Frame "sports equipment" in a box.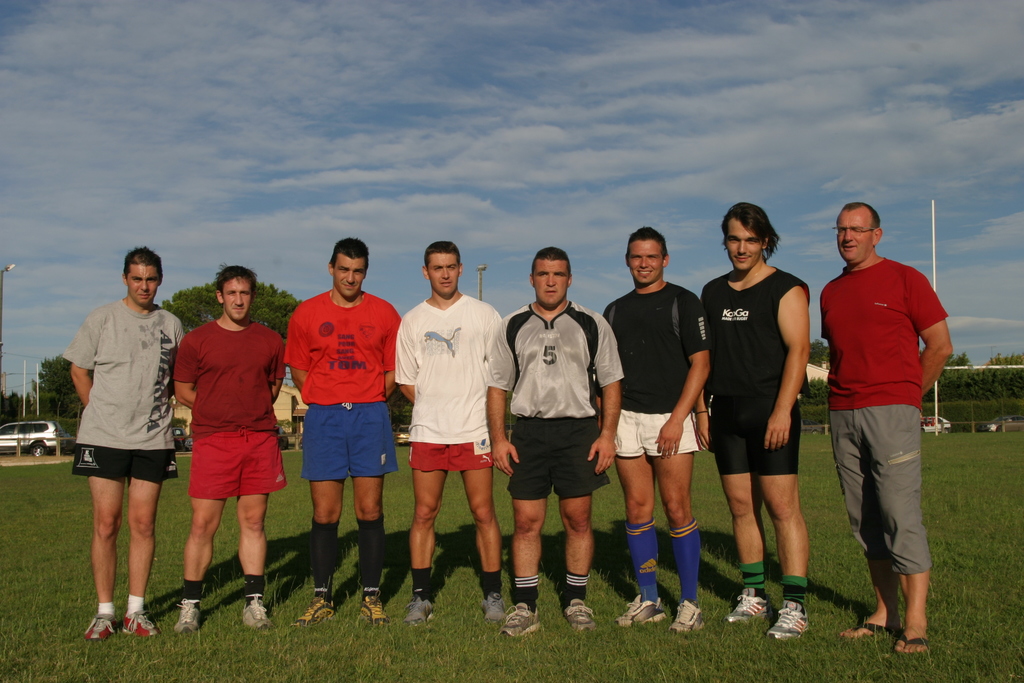
[left=120, top=613, right=161, bottom=638].
